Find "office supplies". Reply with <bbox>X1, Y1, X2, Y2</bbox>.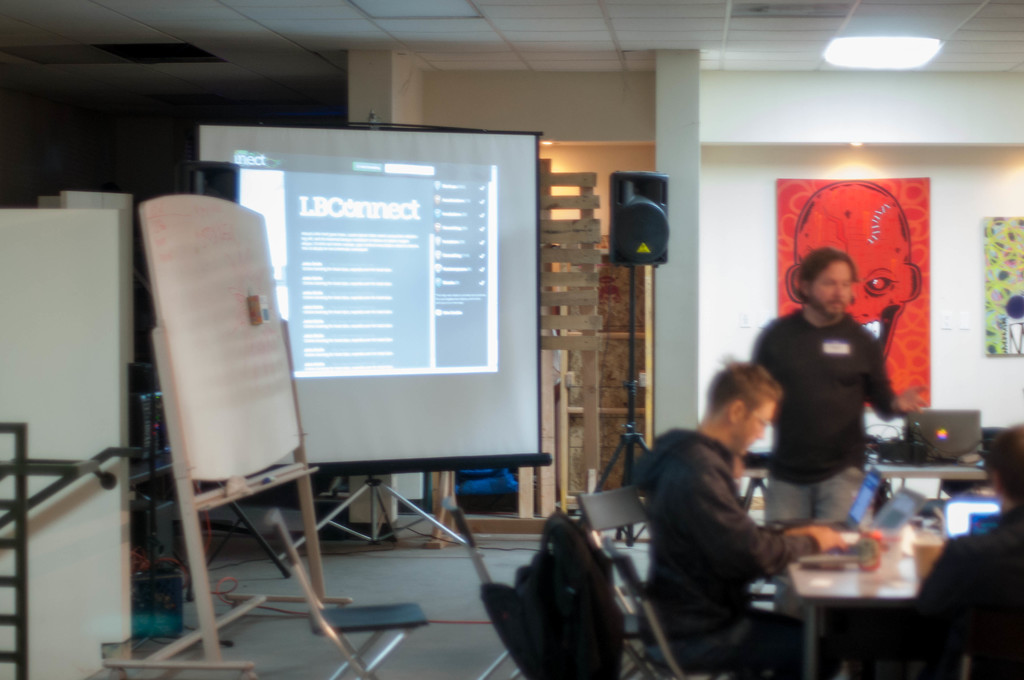
<bbox>446, 508, 698, 679</bbox>.
